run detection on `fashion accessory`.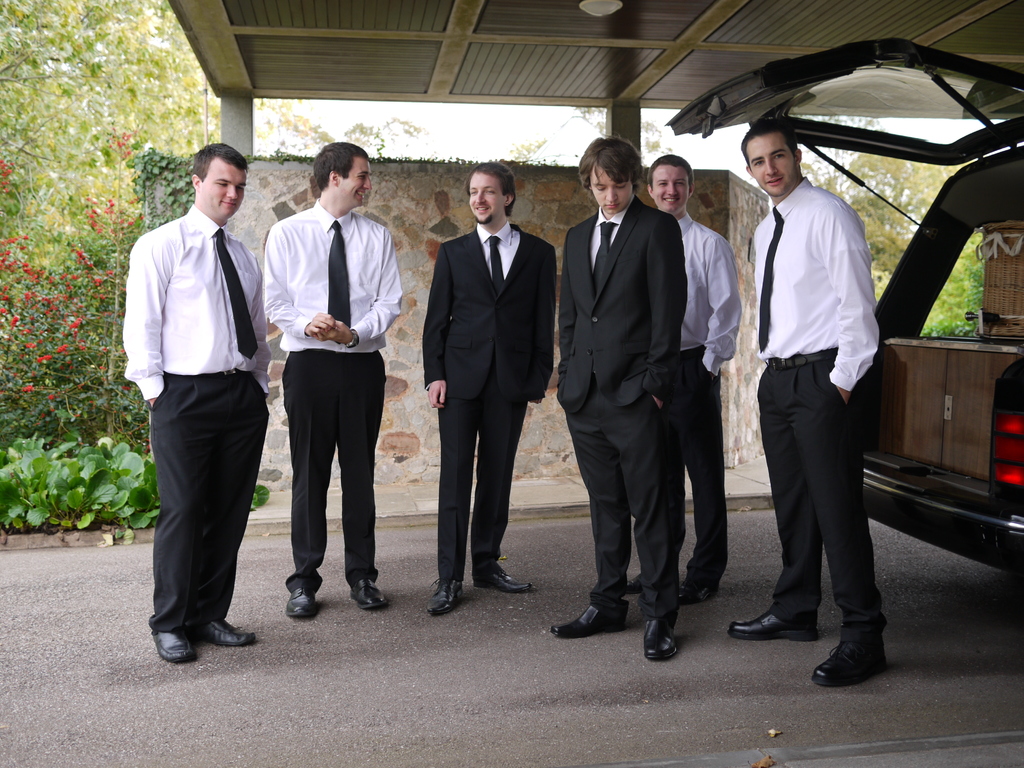
Result: (486, 233, 506, 296).
